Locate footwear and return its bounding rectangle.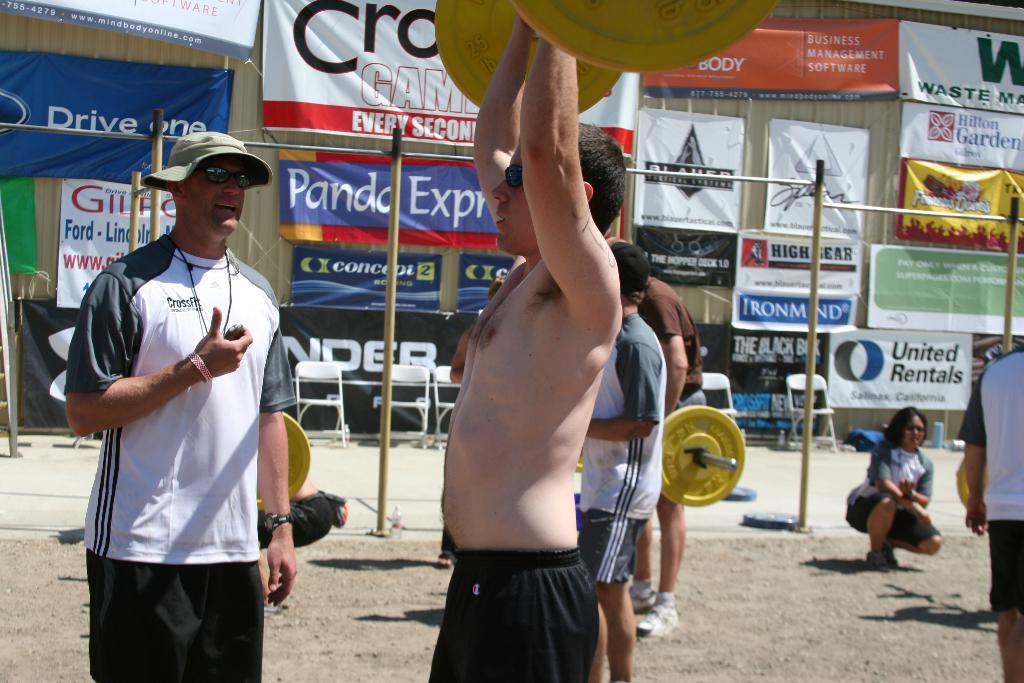
863:546:884:576.
